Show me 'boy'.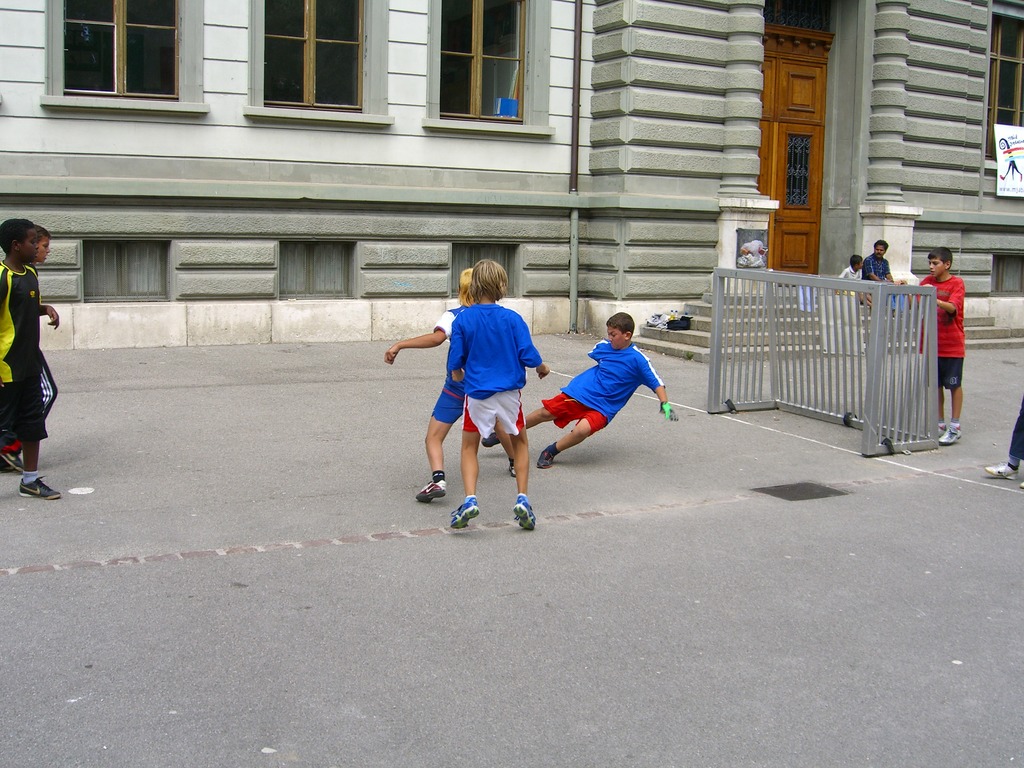
'boy' is here: detection(451, 260, 548, 528).
